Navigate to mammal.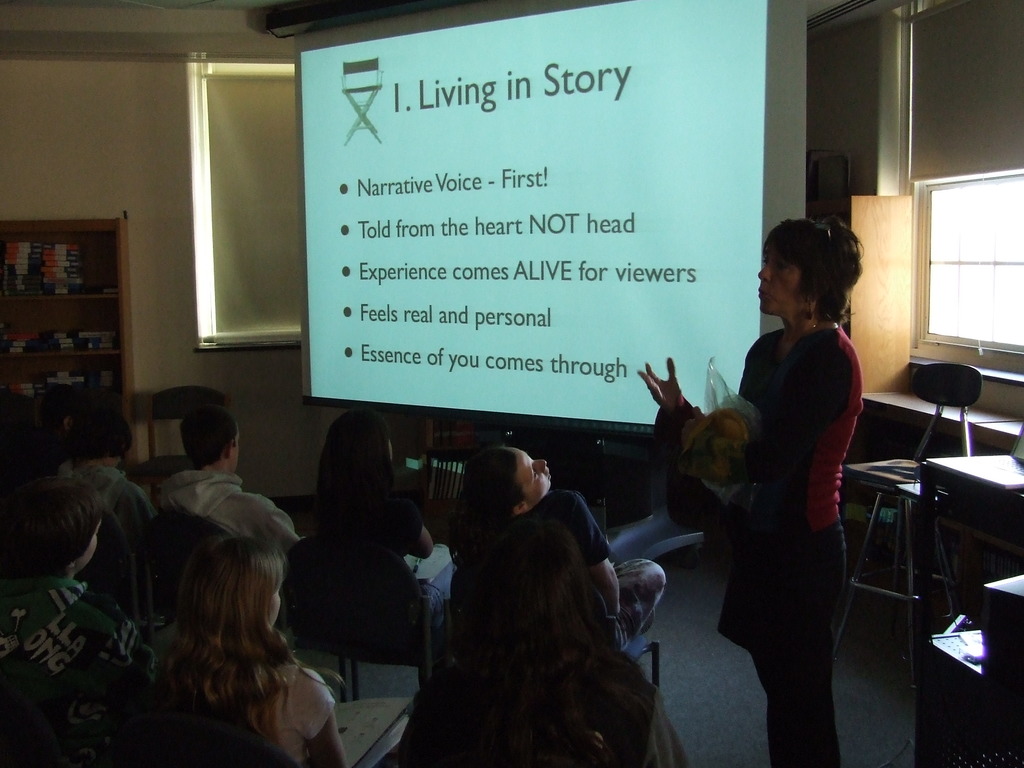
Navigation target: l=401, t=529, r=692, b=767.
